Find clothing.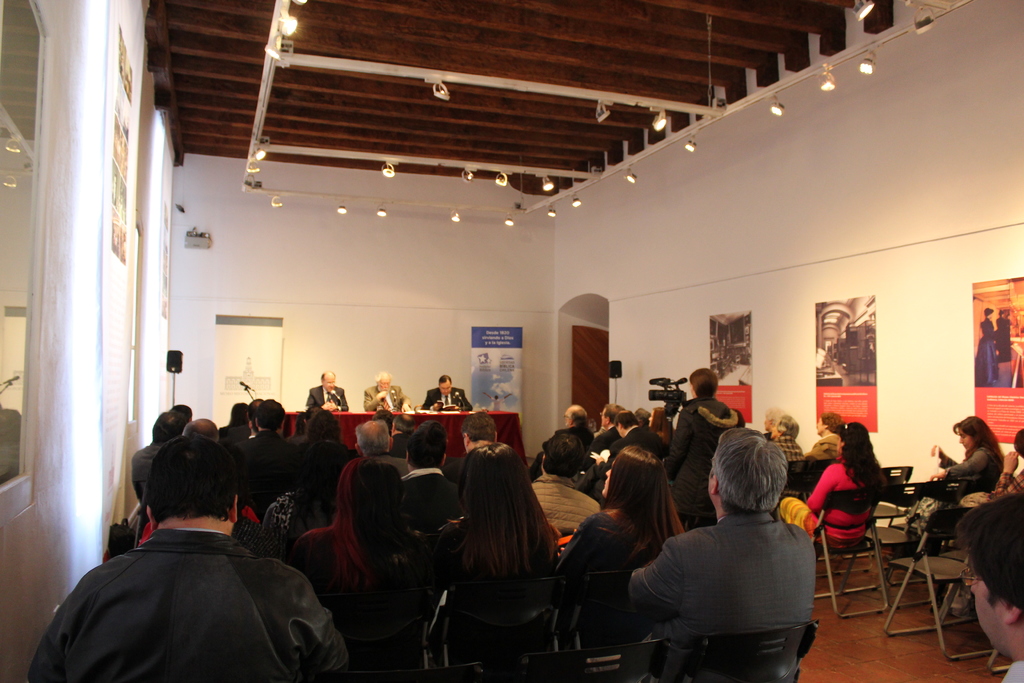
<region>55, 504, 331, 682</region>.
